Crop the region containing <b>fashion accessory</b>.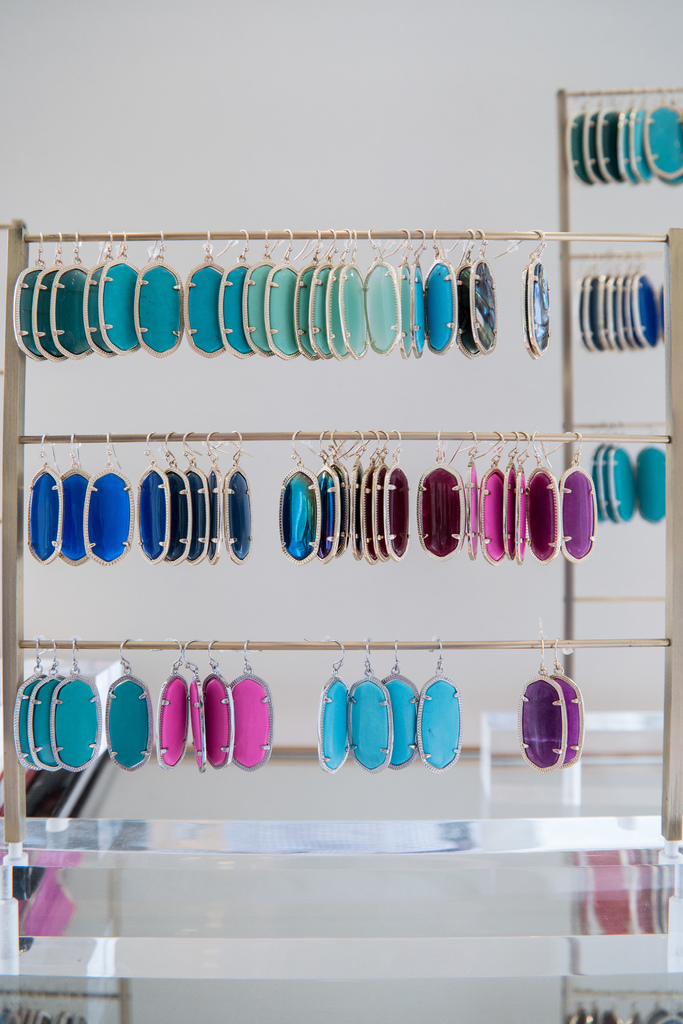
Crop region: detection(313, 643, 462, 781).
